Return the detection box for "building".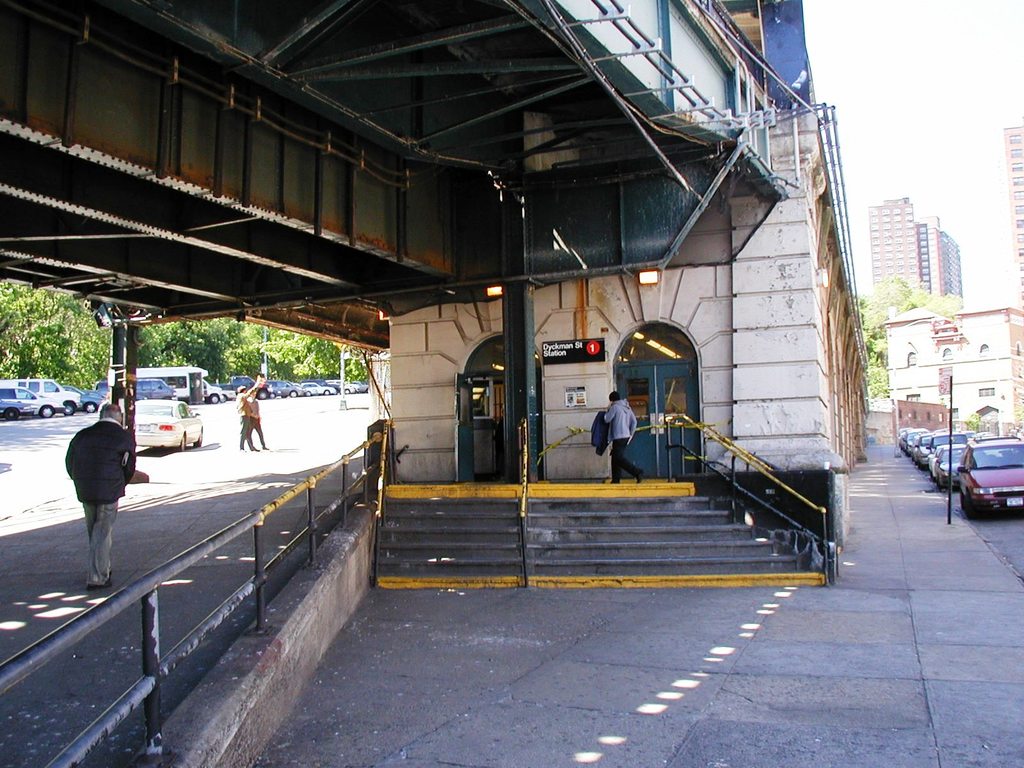
BBox(915, 214, 963, 298).
